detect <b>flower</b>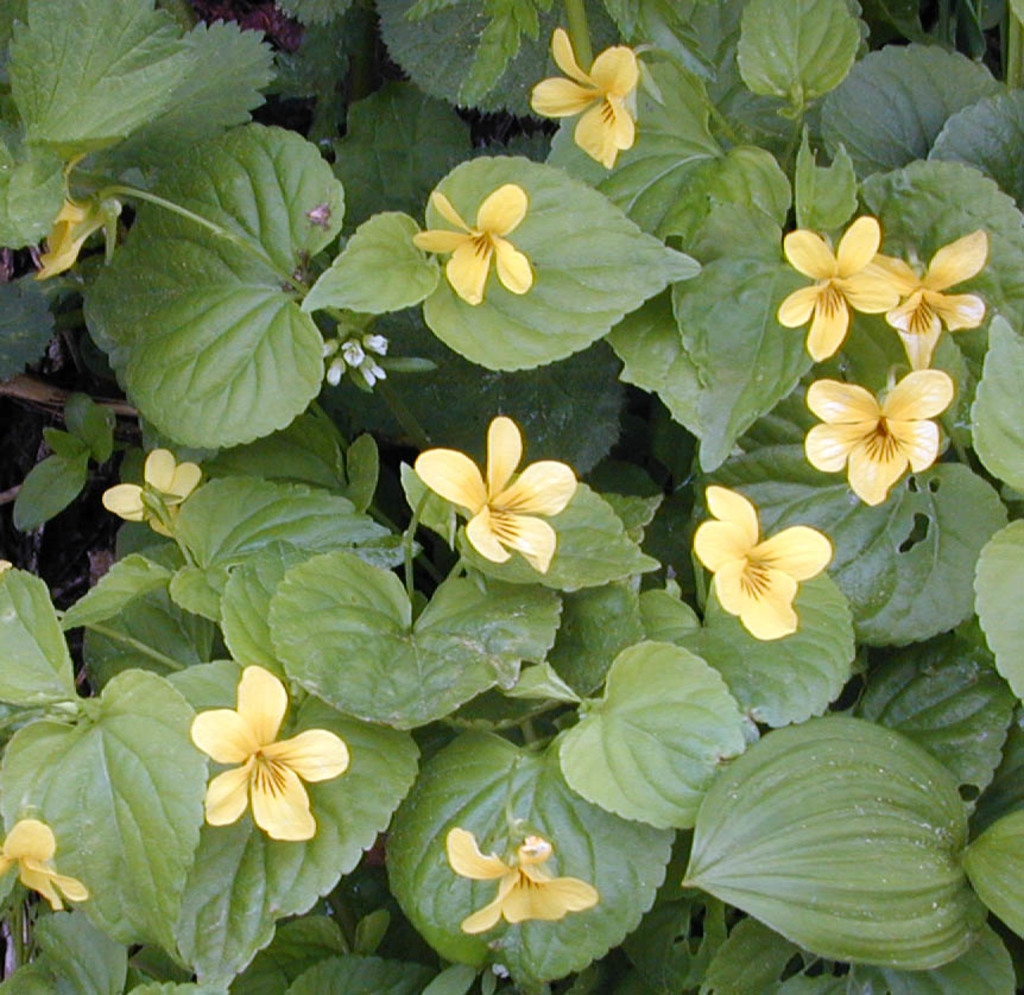
[x1=416, y1=412, x2=606, y2=569]
